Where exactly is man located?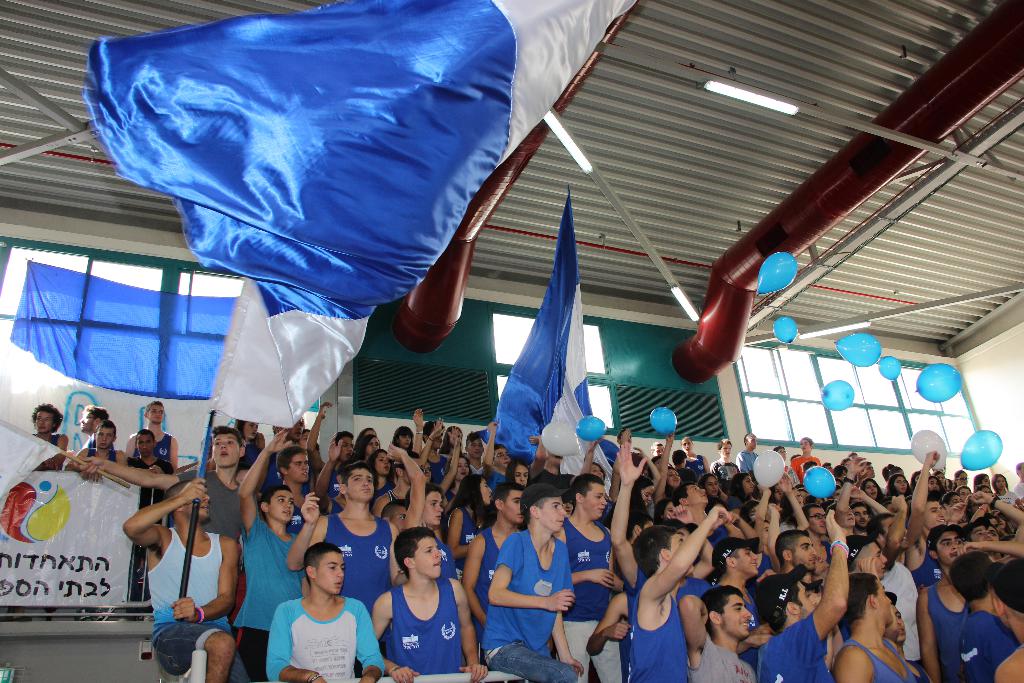
Its bounding box is [785, 436, 833, 488].
